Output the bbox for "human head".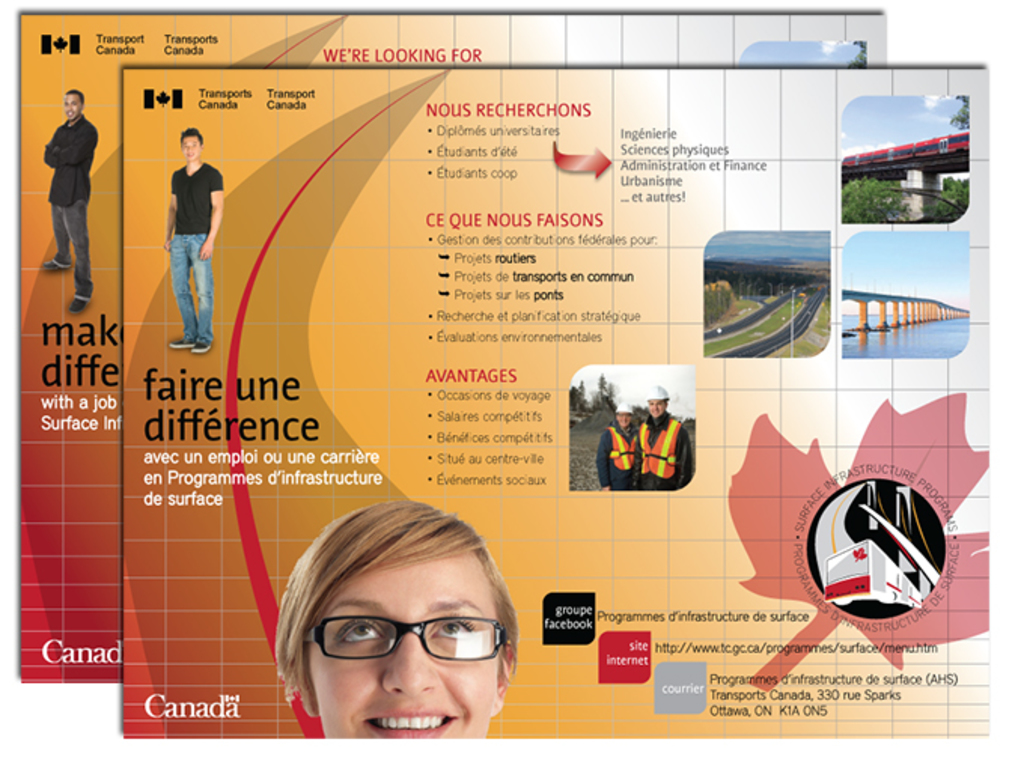
[178, 132, 202, 160].
